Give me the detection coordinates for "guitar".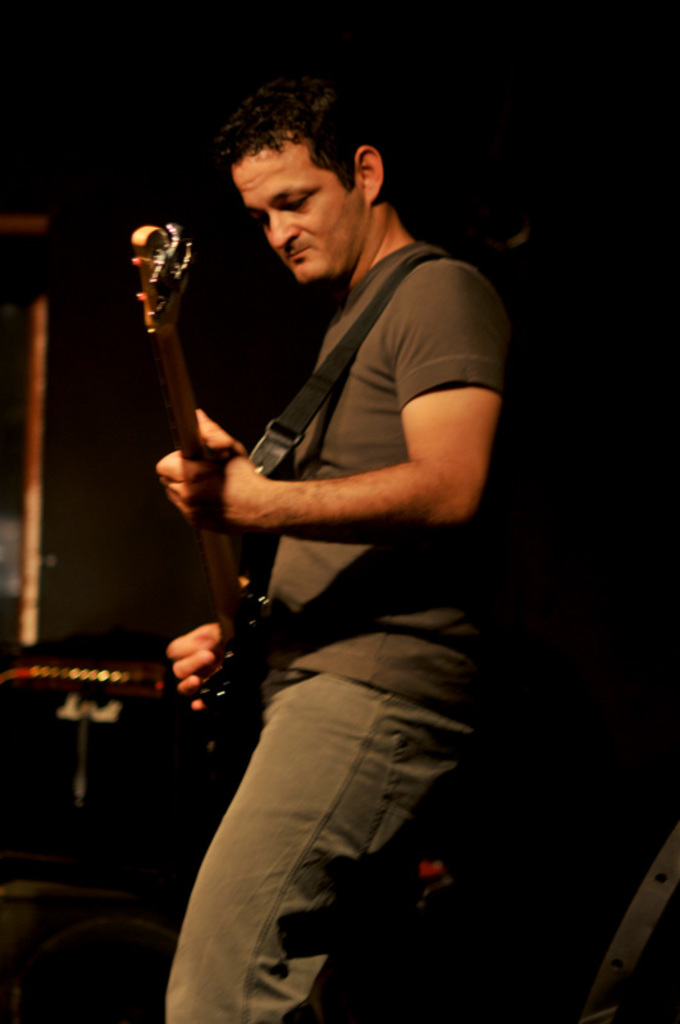
bbox=[128, 214, 271, 800].
